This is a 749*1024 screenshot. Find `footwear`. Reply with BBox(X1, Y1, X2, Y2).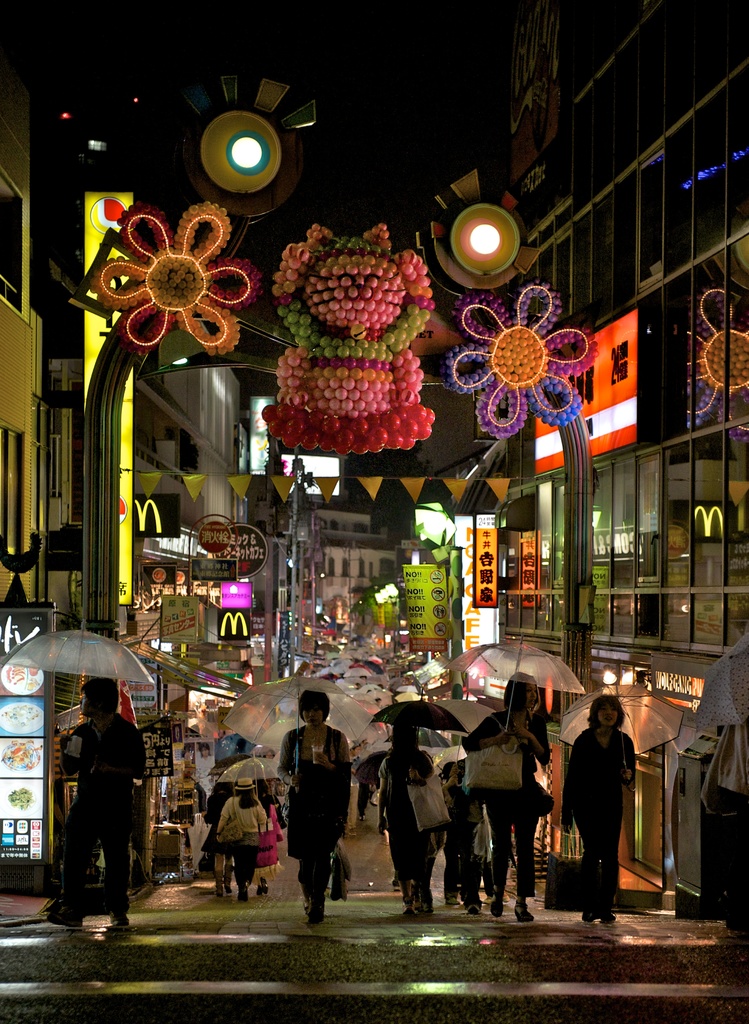
BBox(581, 909, 593, 922).
